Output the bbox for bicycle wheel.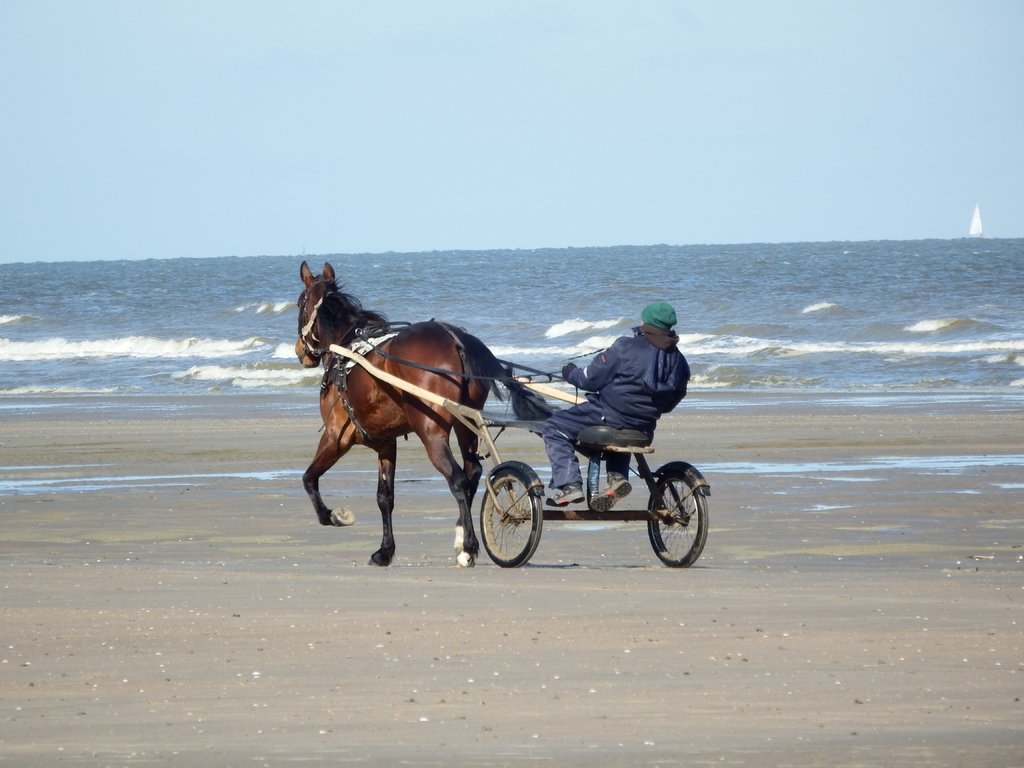
l=478, t=467, r=546, b=572.
